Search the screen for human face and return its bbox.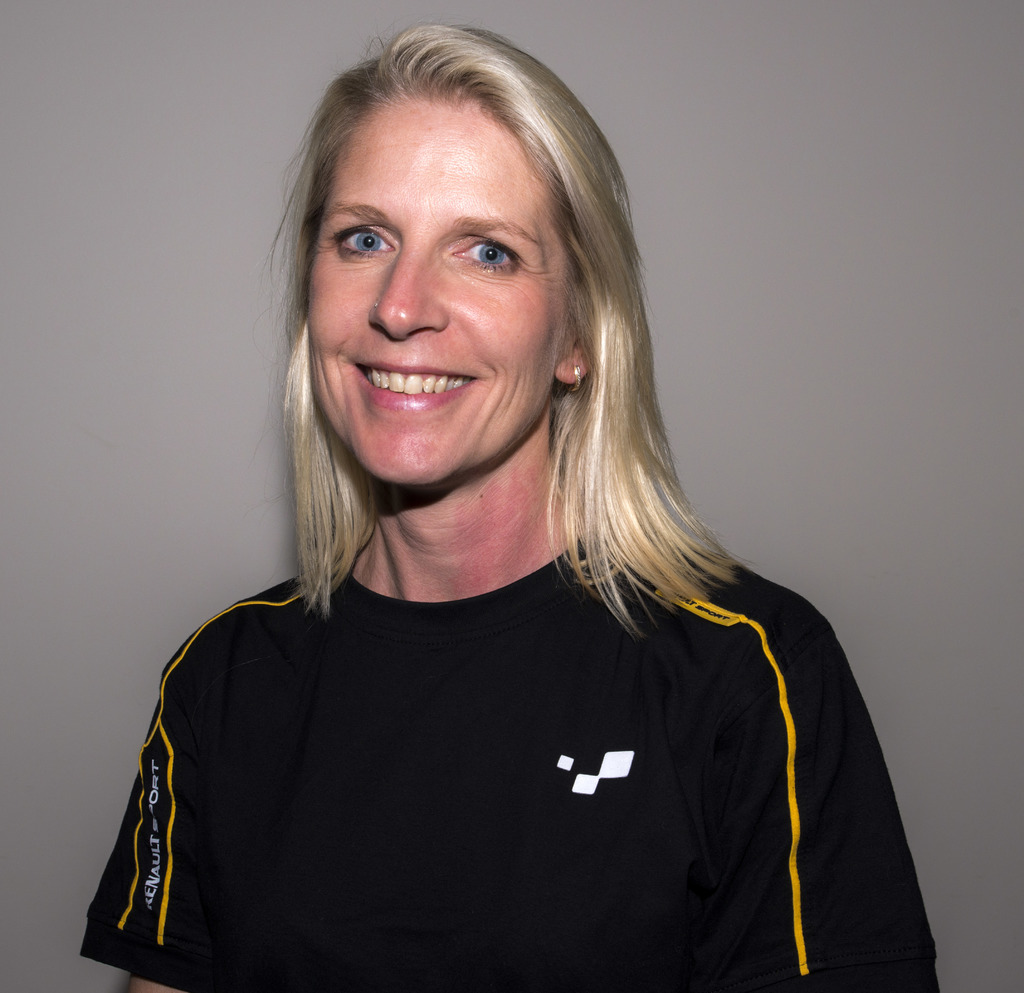
Found: (left=298, top=102, right=574, bottom=501).
